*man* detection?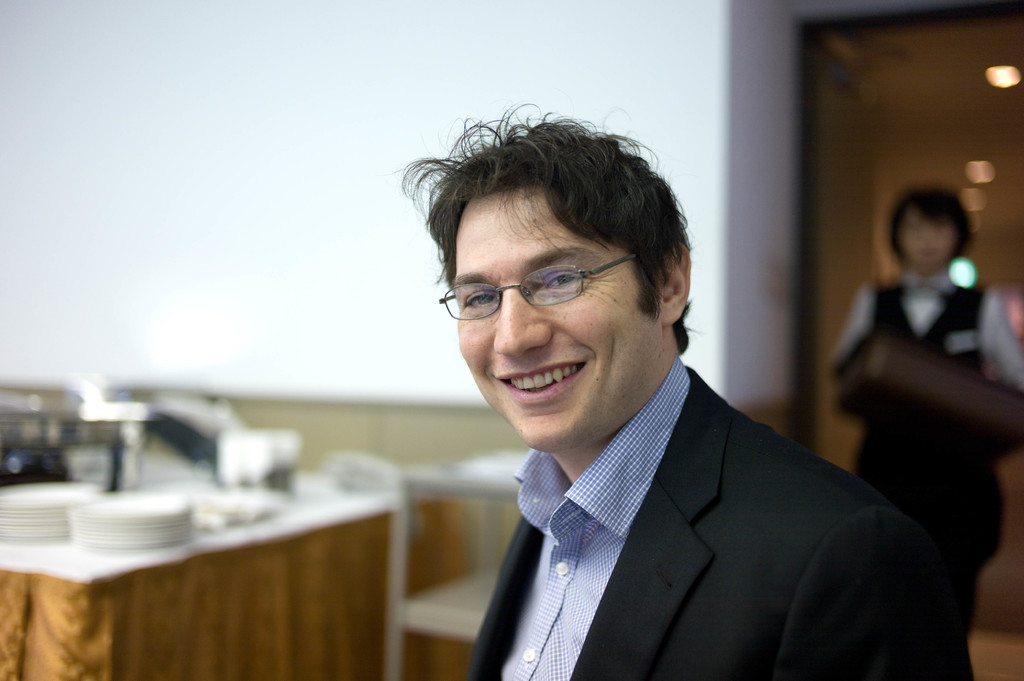
rect(332, 131, 950, 670)
